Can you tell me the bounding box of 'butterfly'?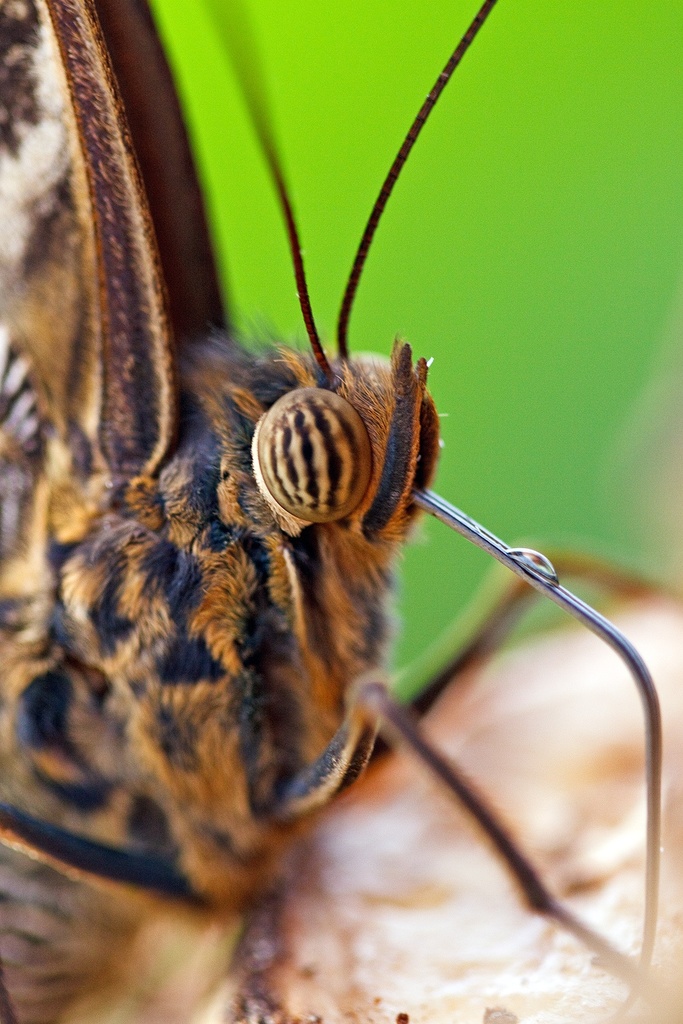
x1=0, y1=0, x2=682, y2=1023.
